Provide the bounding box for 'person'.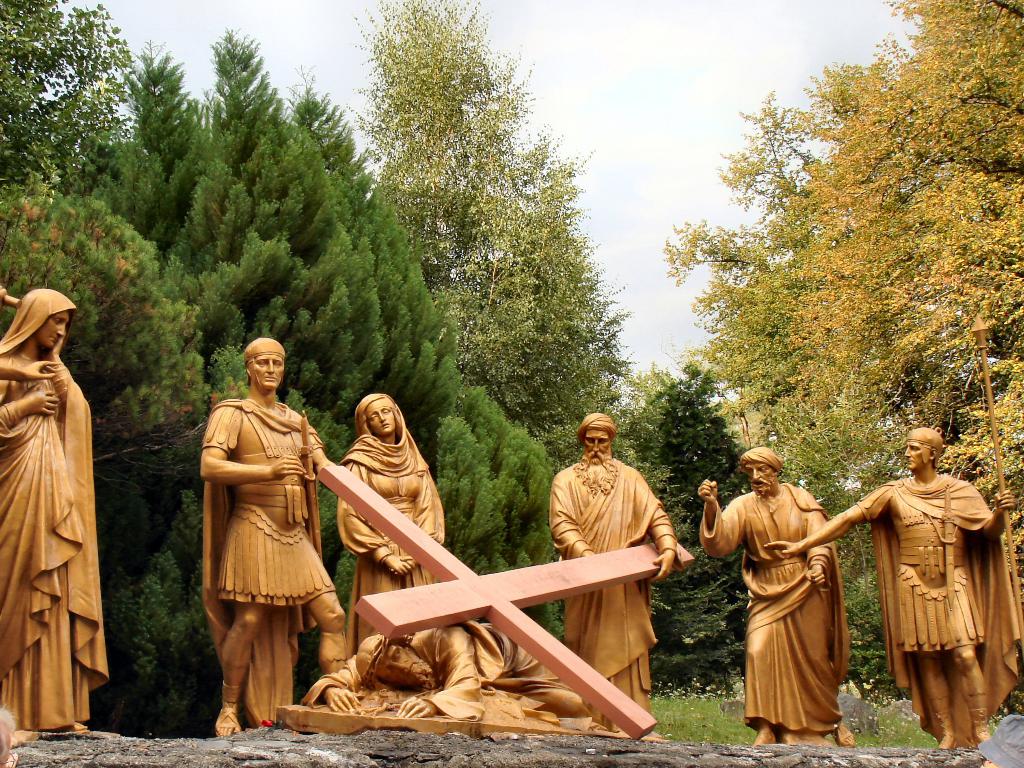
{"left": 698, "top": 442, "right": 860, "bottom": 749}.
